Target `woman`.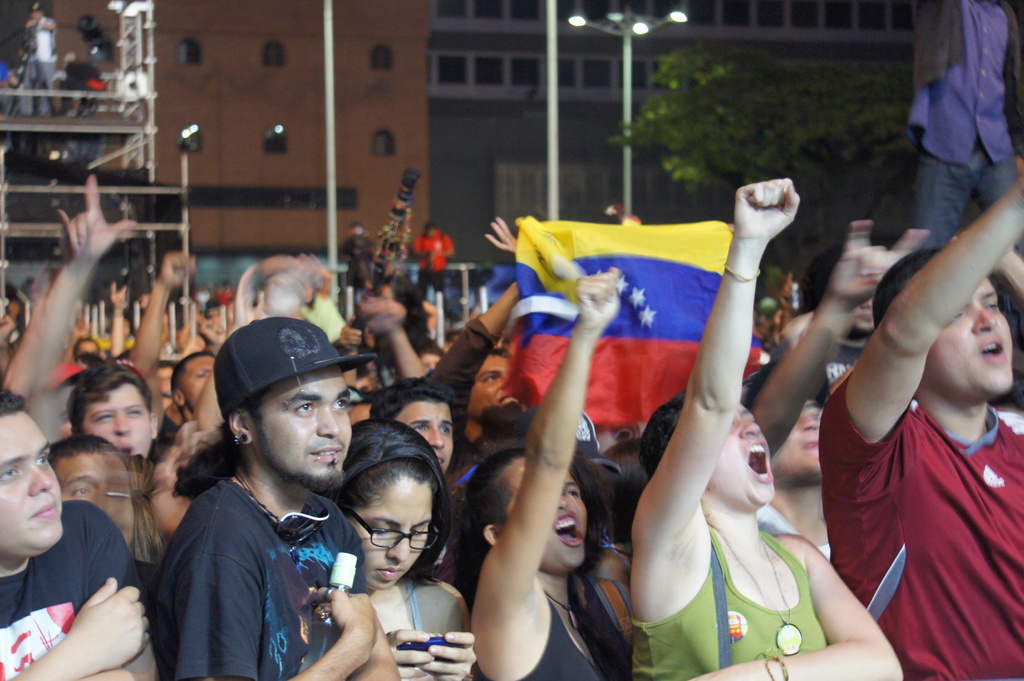
Target region: crop(615, 161, 871, 680).
